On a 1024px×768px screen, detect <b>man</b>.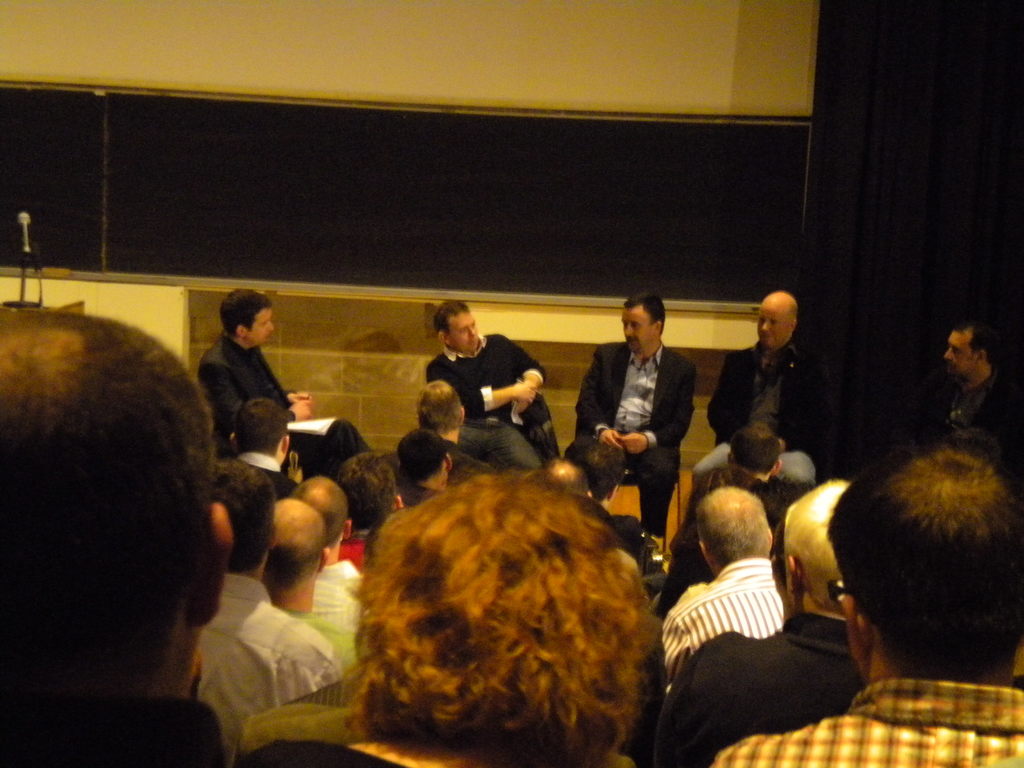
[x1=221, y1=393, x2=298, y2=500].
